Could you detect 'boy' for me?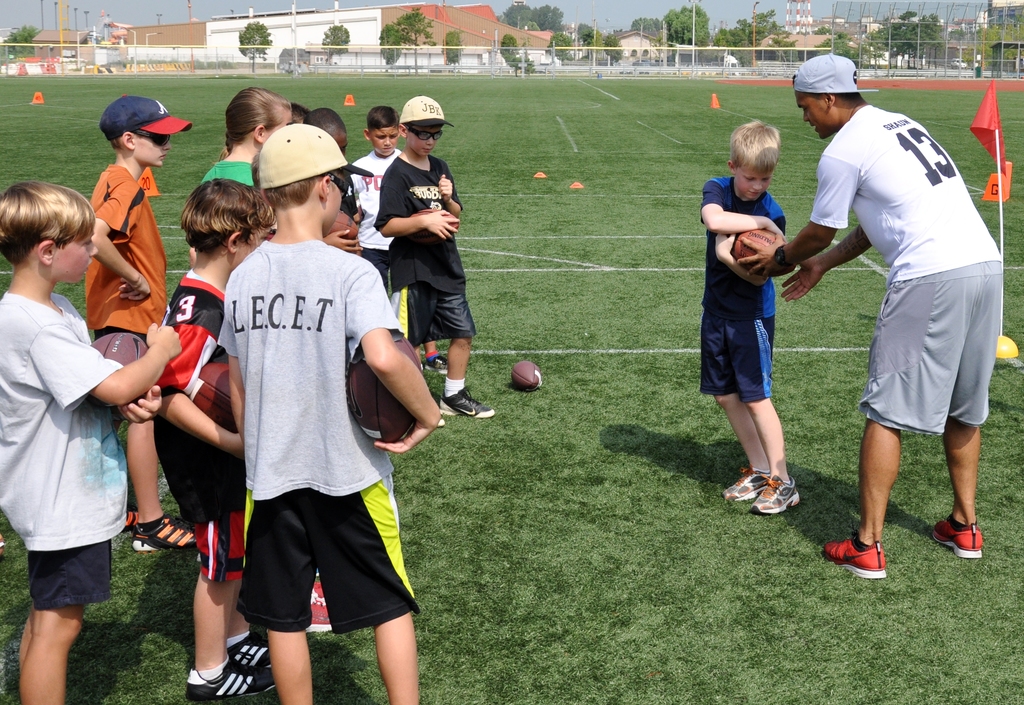
Detection result: (0, 179, 181, 704).
